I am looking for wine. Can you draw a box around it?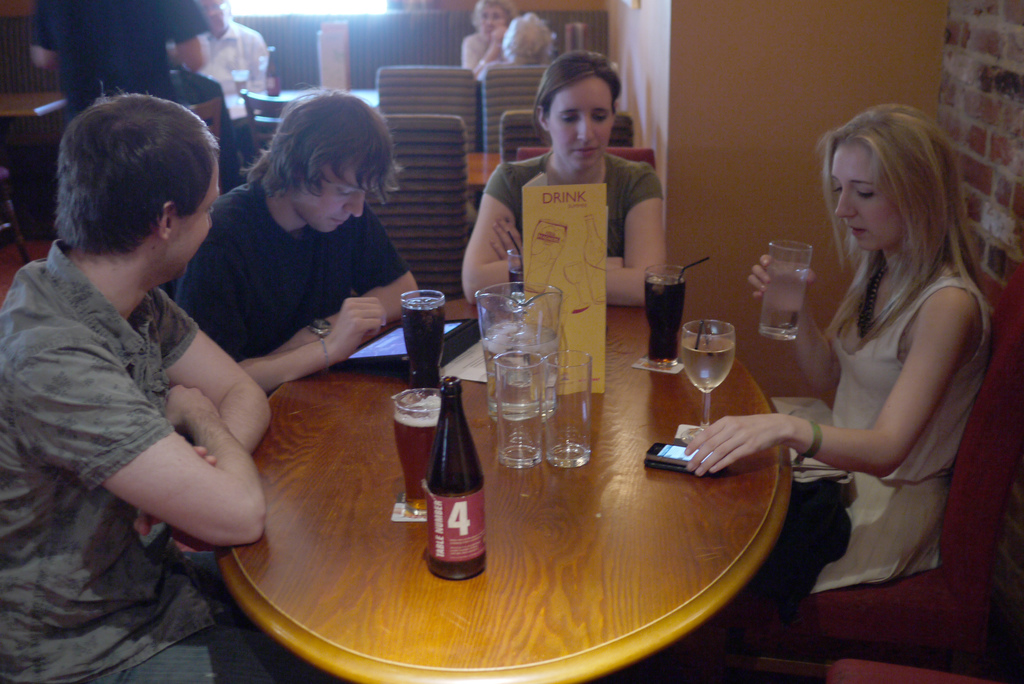
Sure, the bounding box is [left=394, top=394, right=439, bottom=511].
